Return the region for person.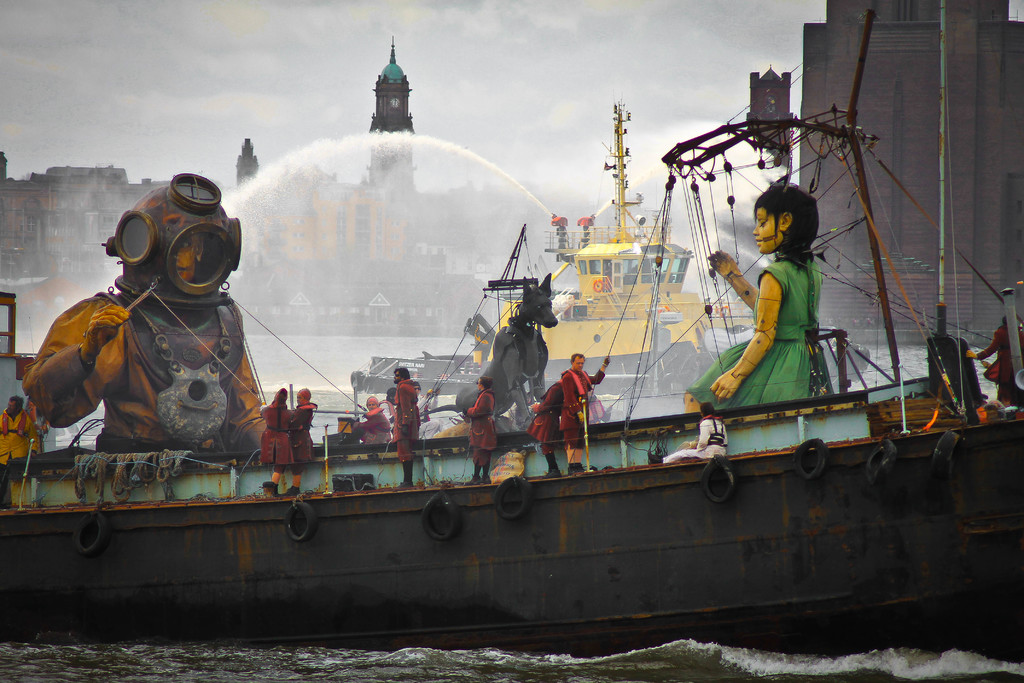
{"x1": 561, "y1": 352, "x2": 614, "y2": 472}.
